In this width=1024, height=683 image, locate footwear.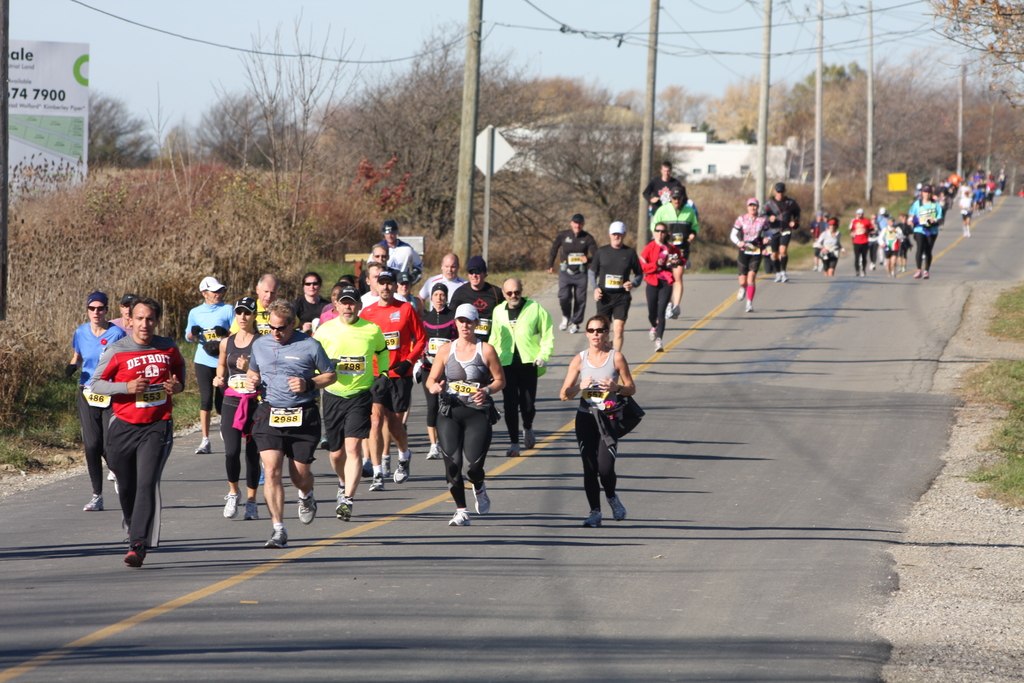
Bounding box: left=363, top=459, right=375, bottom=479.
